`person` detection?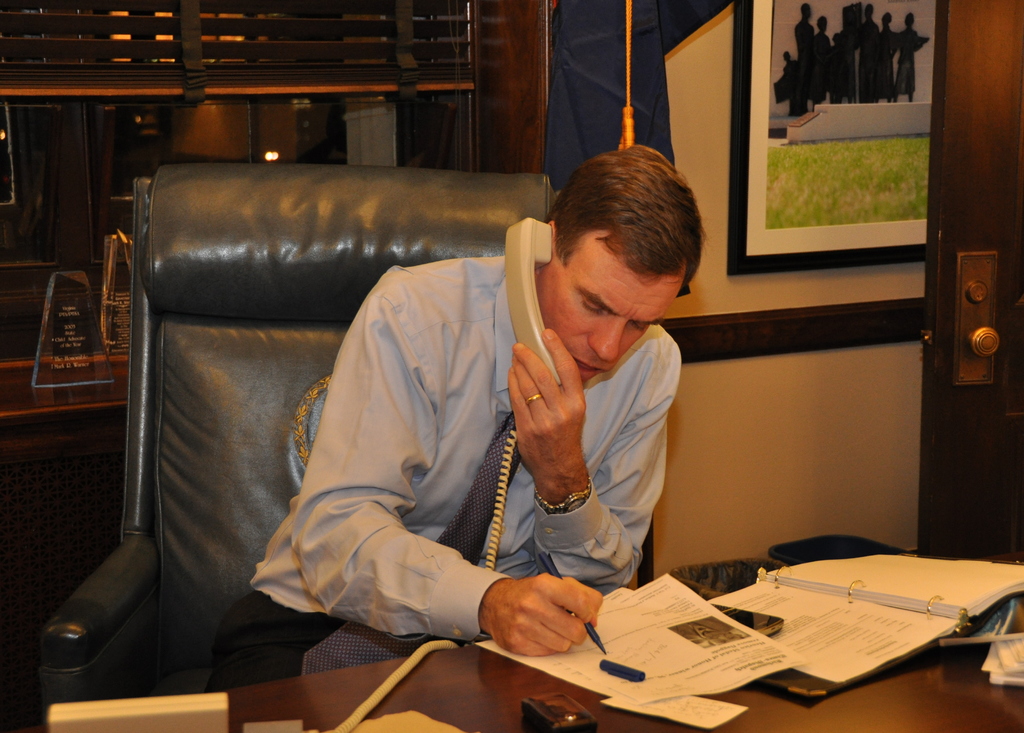
<bbox>220, 136, 712, 688</bbox>
